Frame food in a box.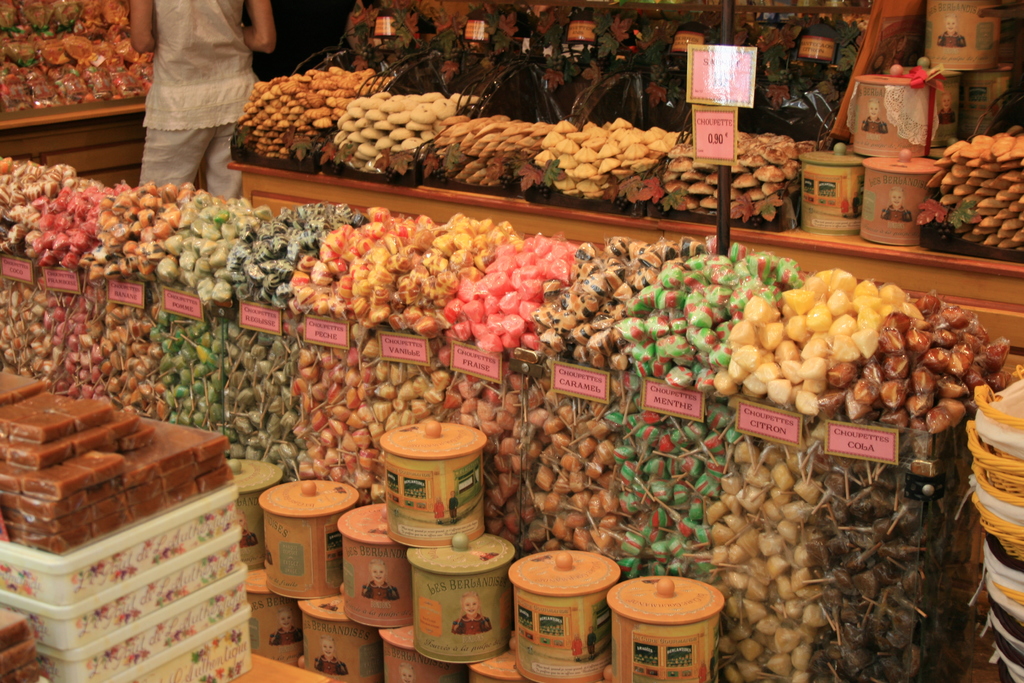
locate(232, 332, 300, 479).
